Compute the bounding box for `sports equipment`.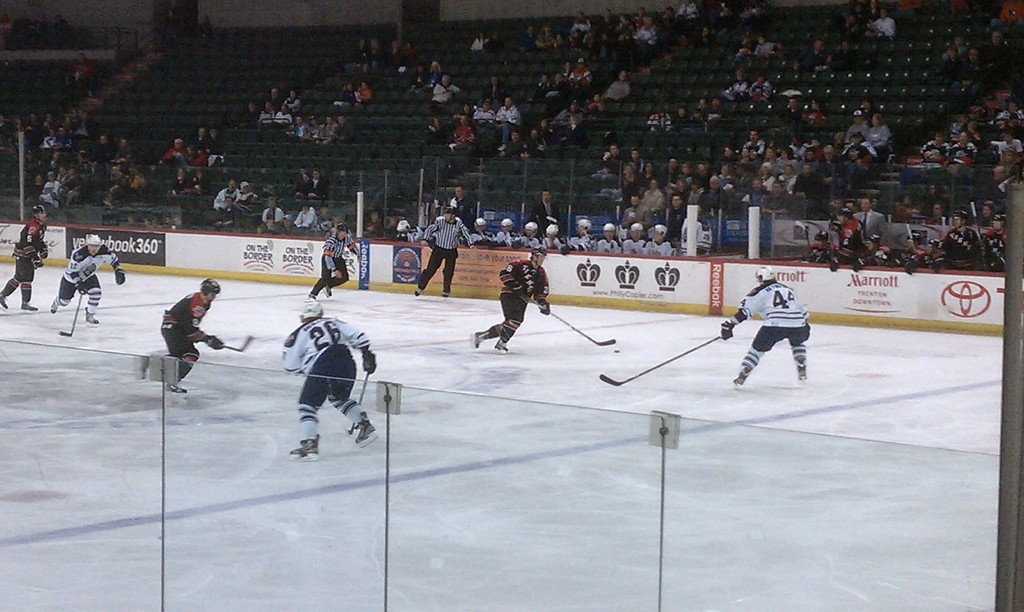
200/277/221/297.
